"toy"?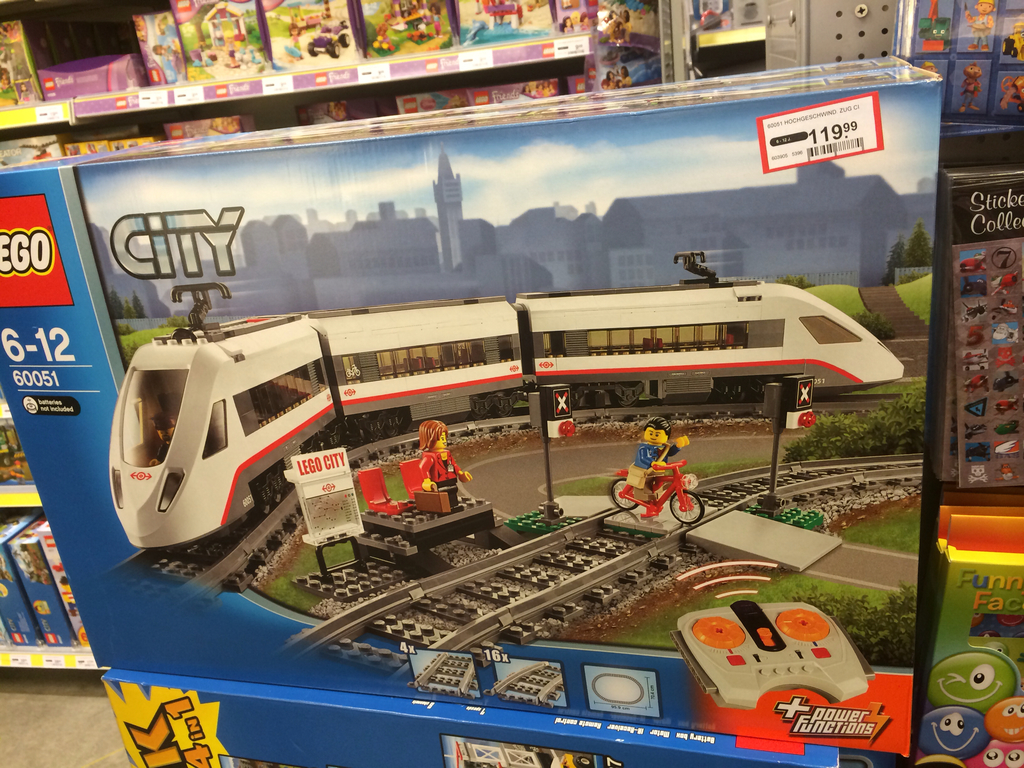
(0,16,56,106)
